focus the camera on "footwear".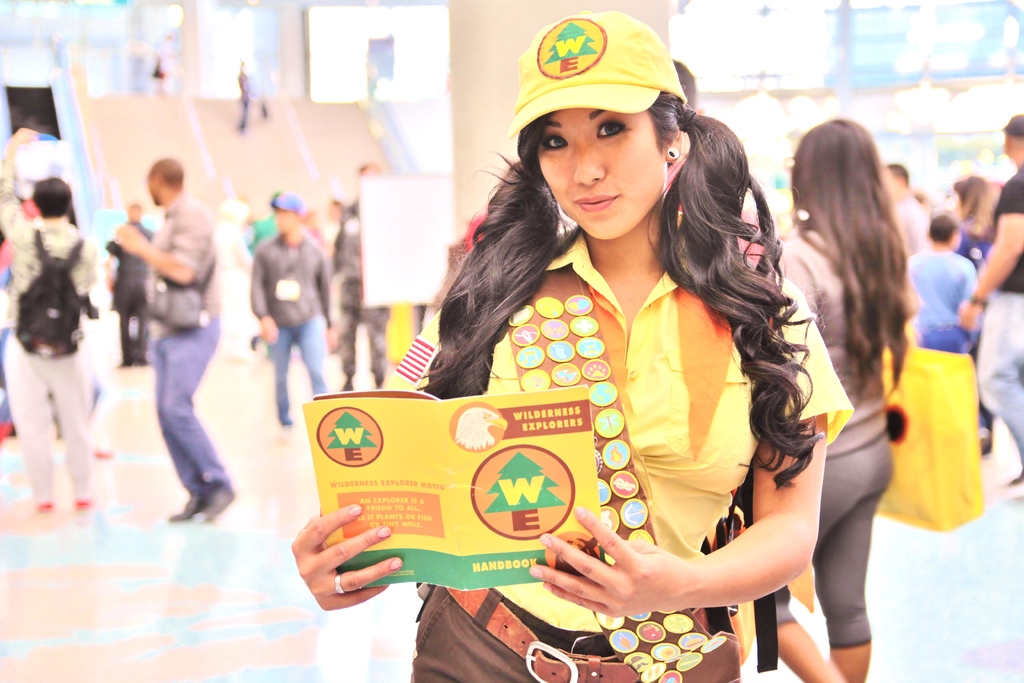
Focus region: locate(205, 482, 241, 524).
